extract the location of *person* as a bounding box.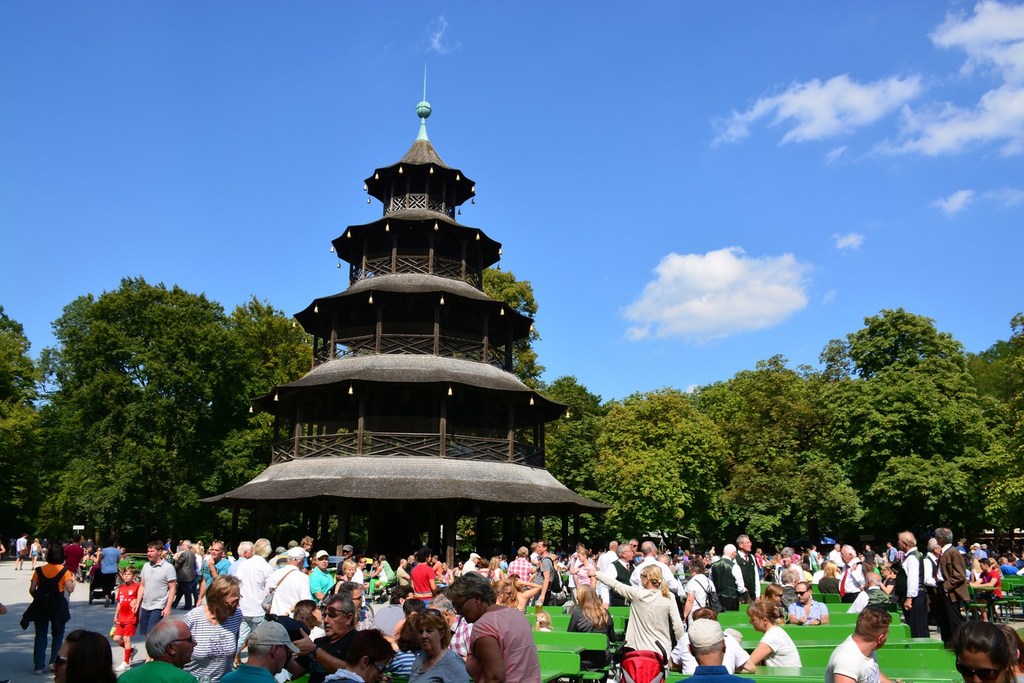
(721, 534, 767, 596).
